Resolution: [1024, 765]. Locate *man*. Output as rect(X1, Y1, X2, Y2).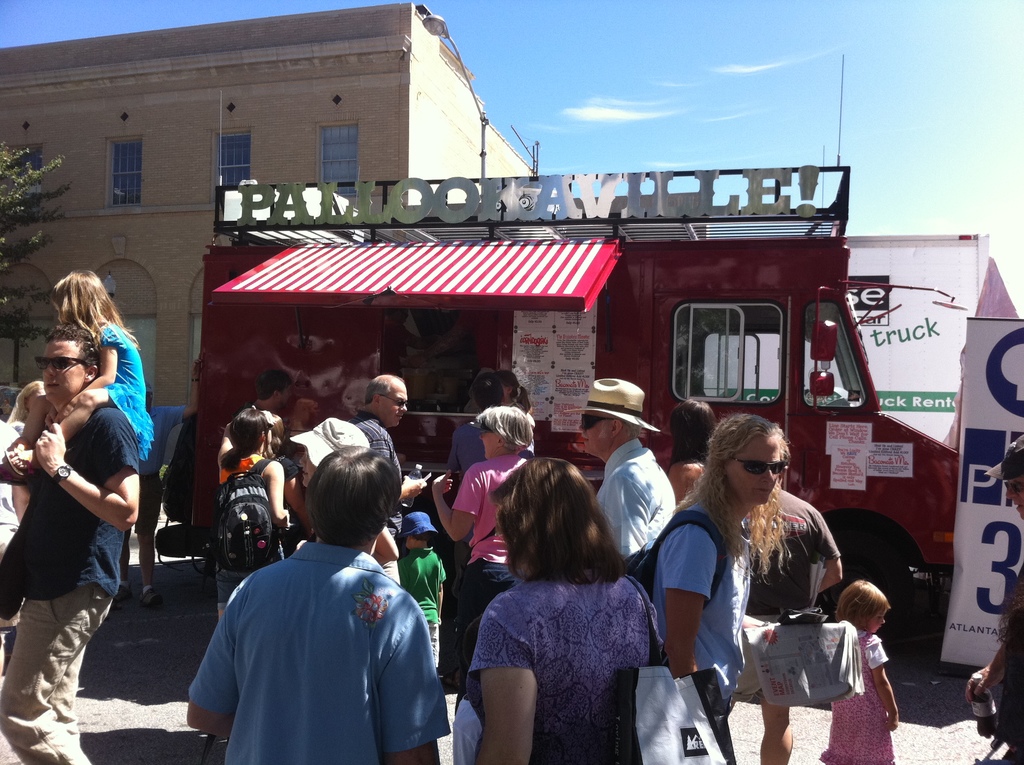
rect(579, 378, 677, 567).
